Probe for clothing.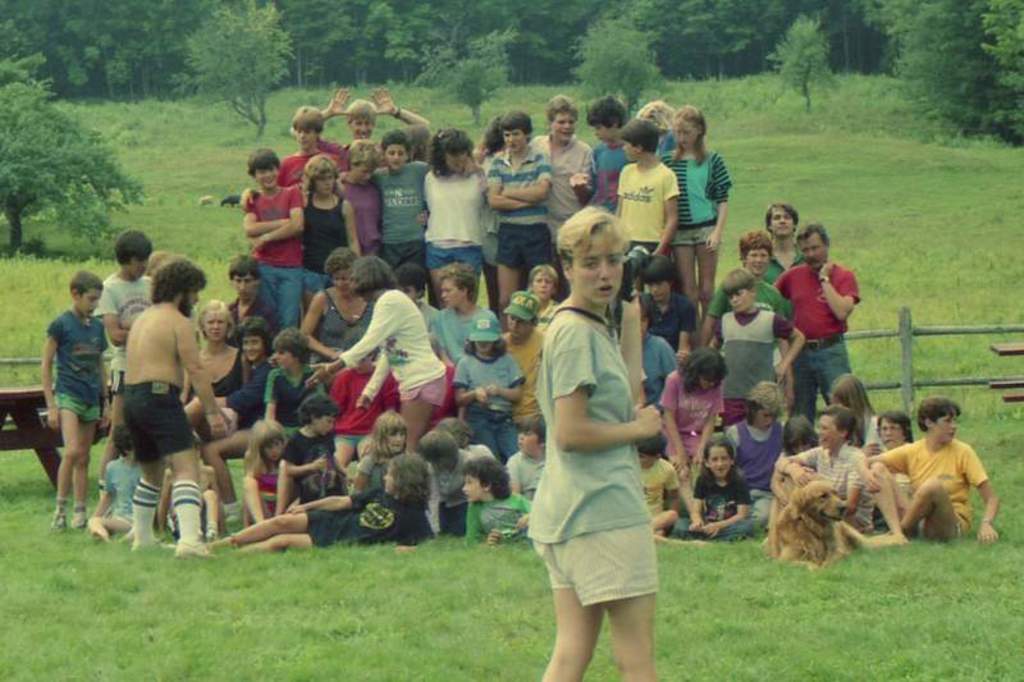
Probe result: locate(490, 151, 549, 269).
